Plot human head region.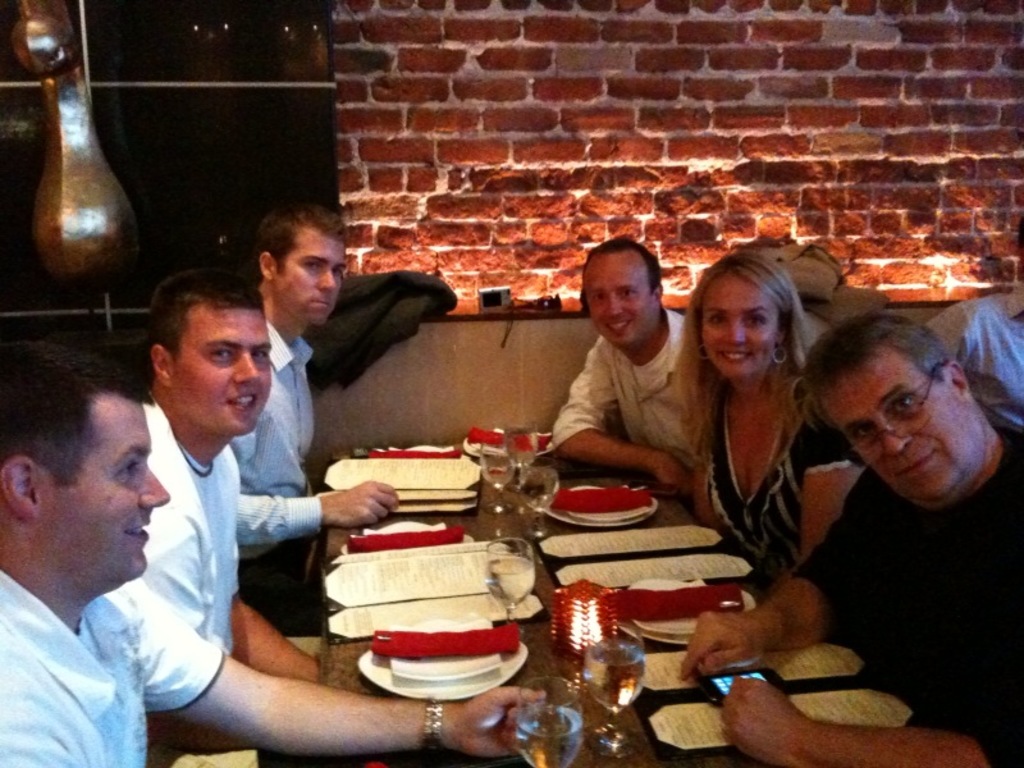
Plotted at 1012,214,1023,287.
